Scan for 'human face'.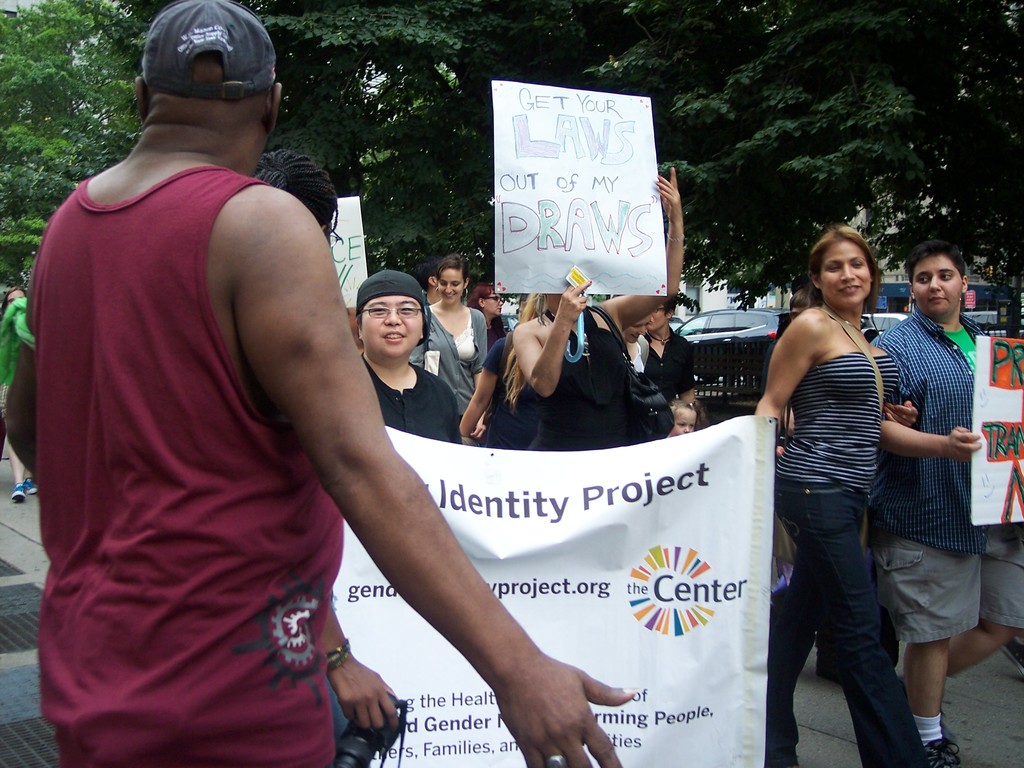
Scan result: x1=483 y1=294 x2=504 y2=315.
